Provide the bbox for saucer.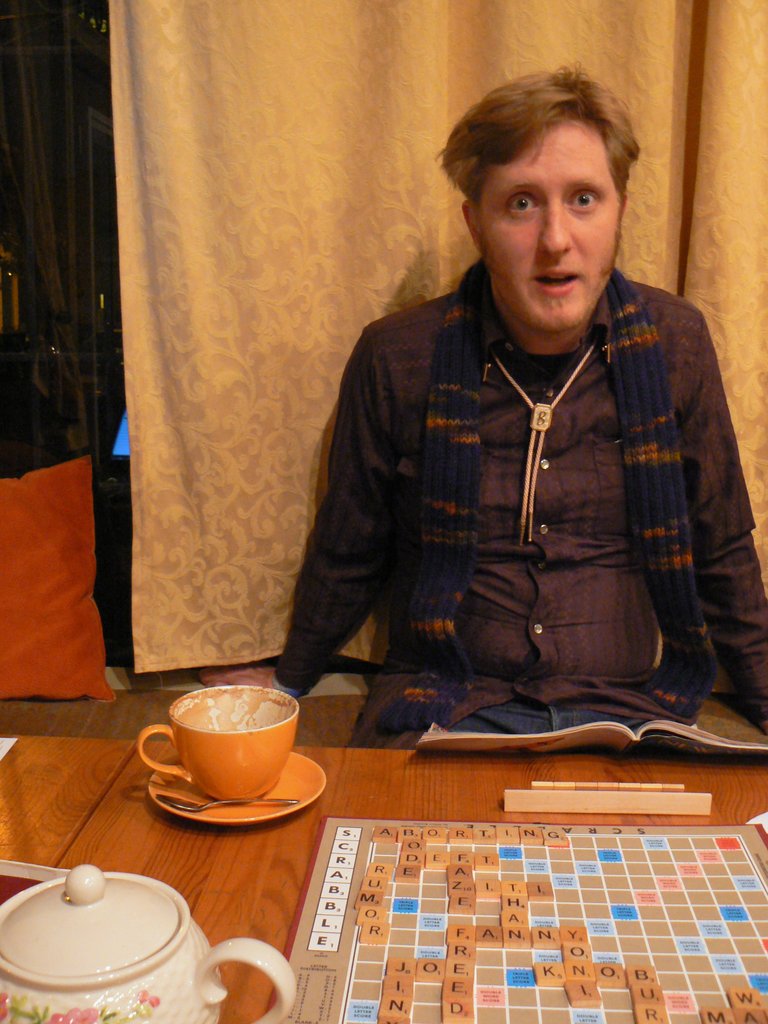
bbox=[147, 748, 324, 831].
